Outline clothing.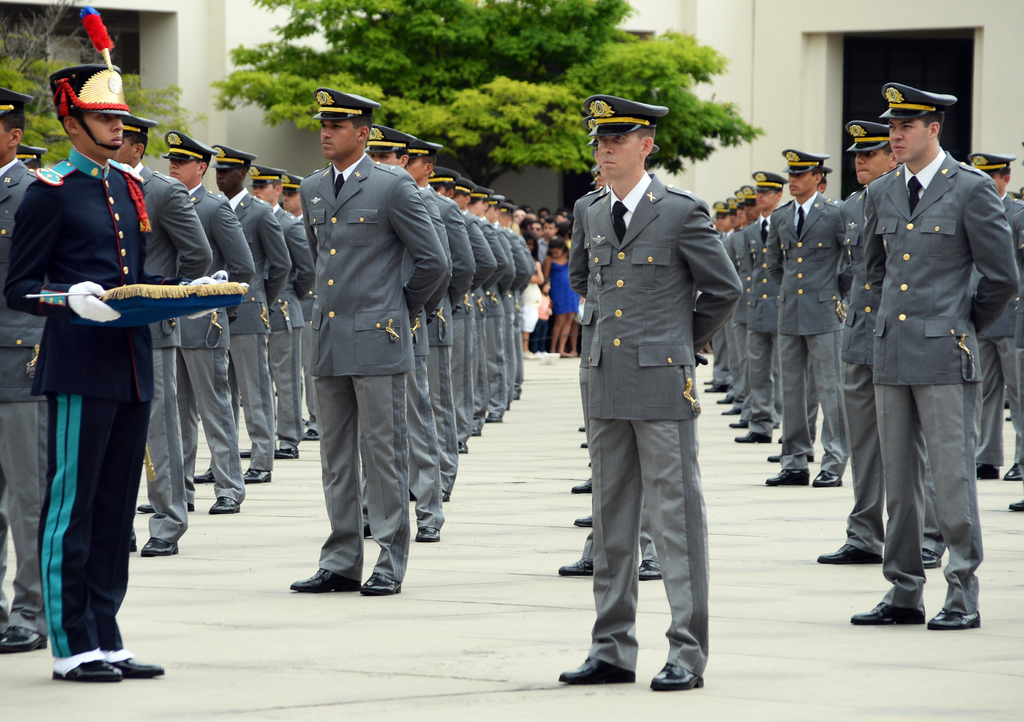
Outline: pyautogui.locateOnScreen(0, 151, 35, 604).
